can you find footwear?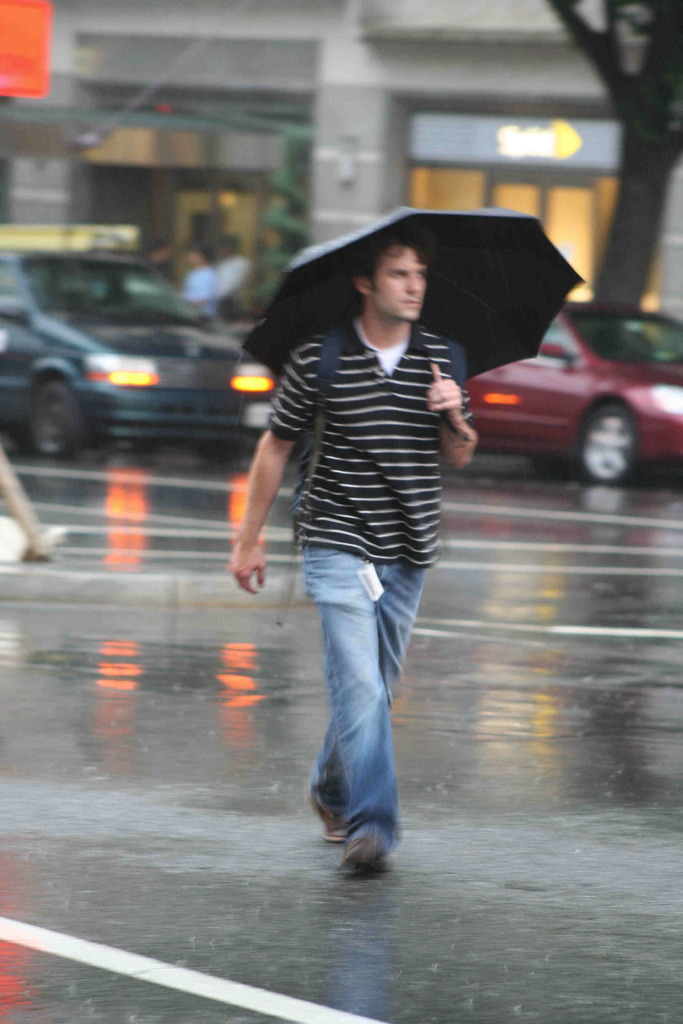
Yes, bounding box: (350,835,389,875).
